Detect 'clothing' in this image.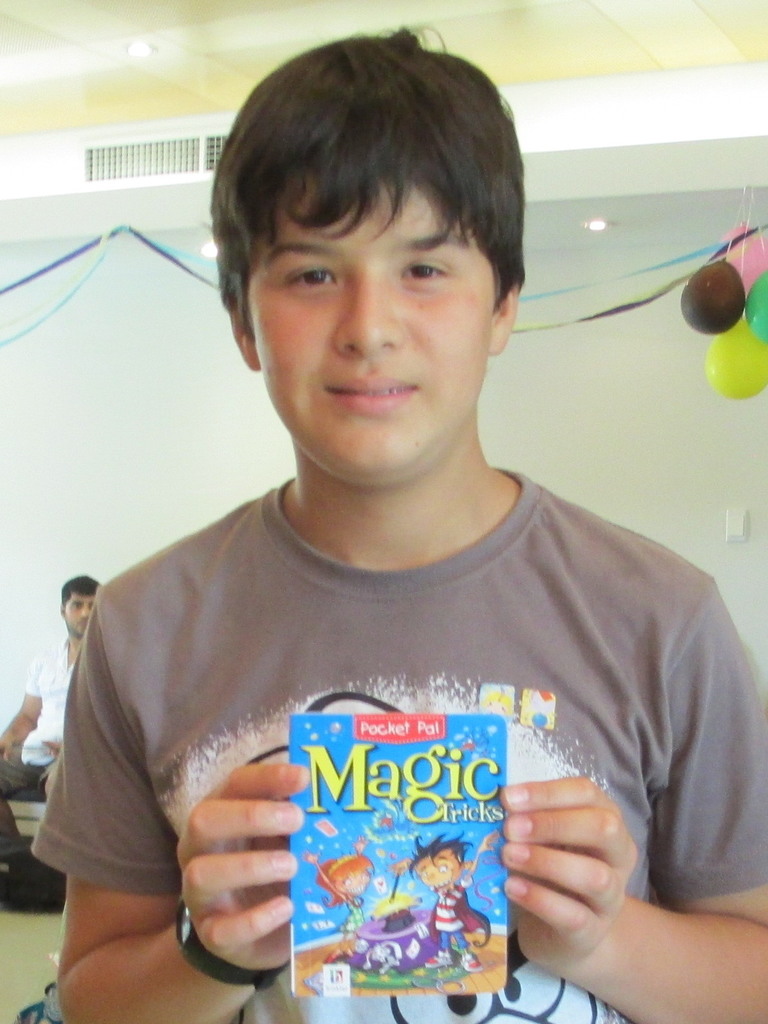
Detection: [left=427, top=880, right=494, bottom=951].
